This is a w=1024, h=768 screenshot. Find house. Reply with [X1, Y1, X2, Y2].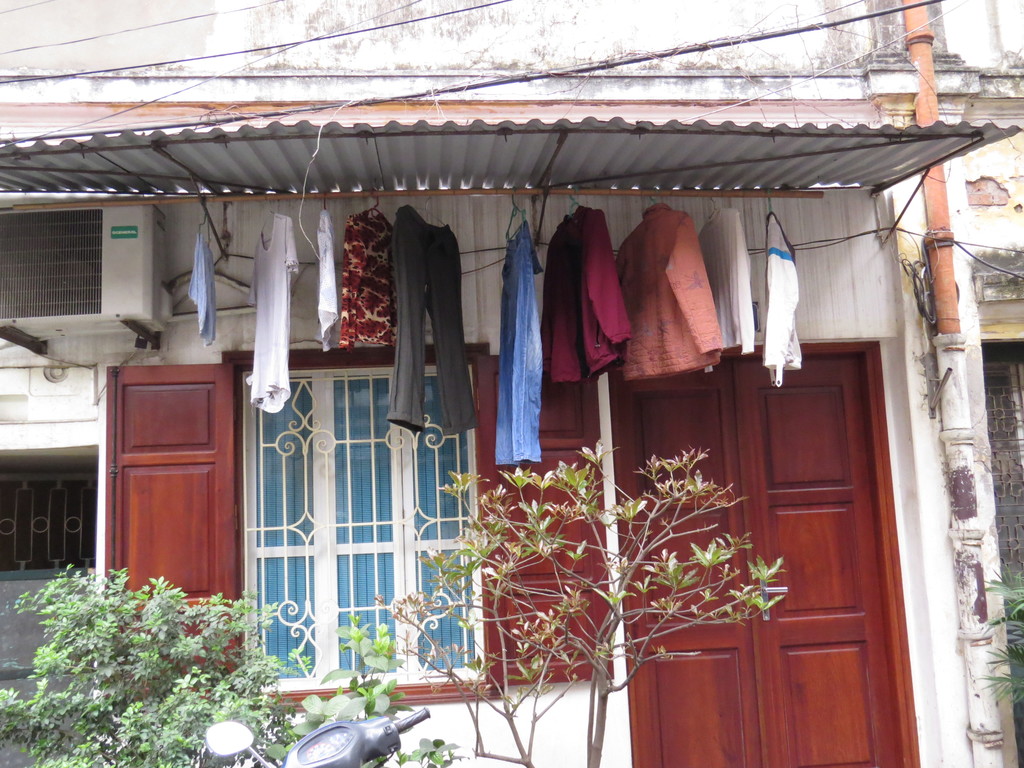
[3, 0, 1023, 767].
